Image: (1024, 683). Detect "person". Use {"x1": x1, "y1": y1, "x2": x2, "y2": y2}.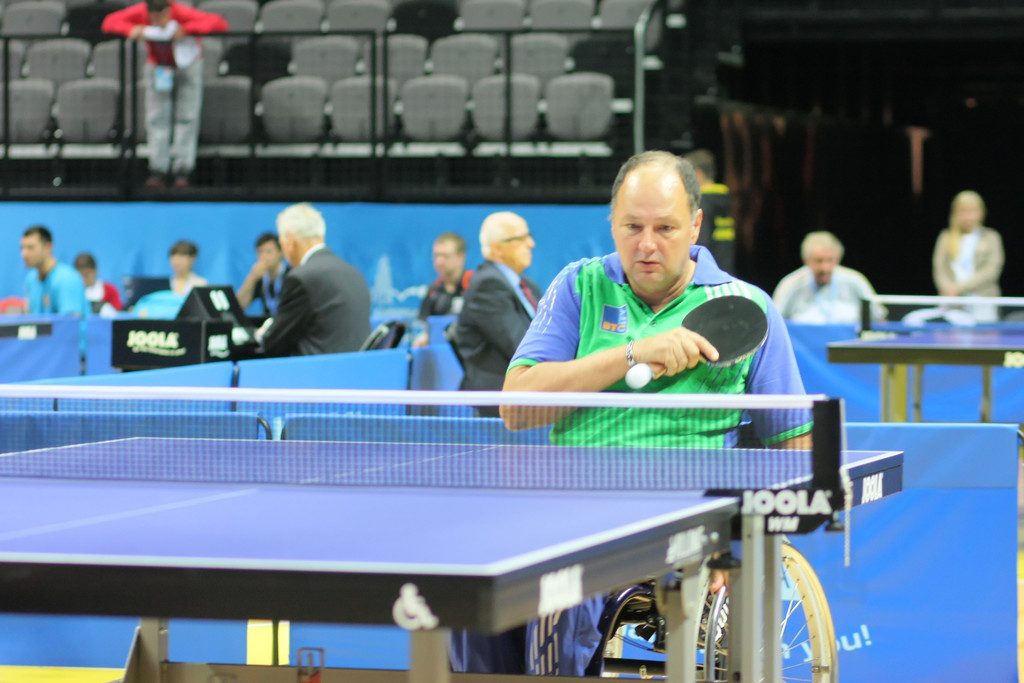
{"x1": 417, "y1": 233, "x2": 476, "y2": 322}.
